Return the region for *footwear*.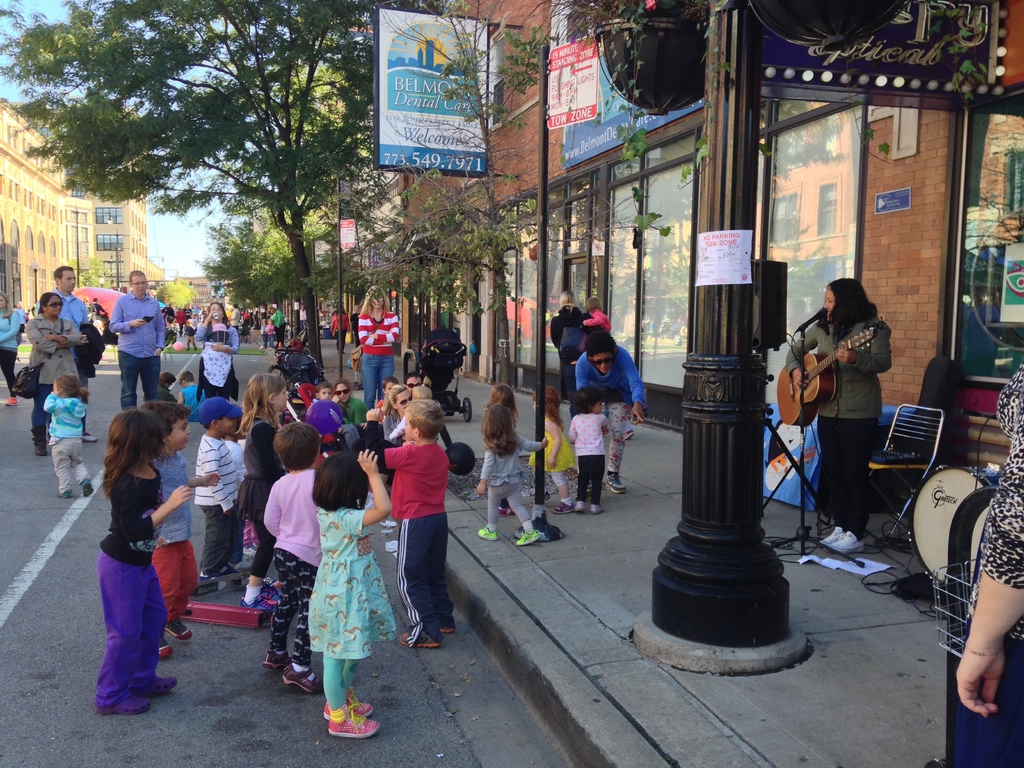
bbox=[129, 676, 176, 698].
